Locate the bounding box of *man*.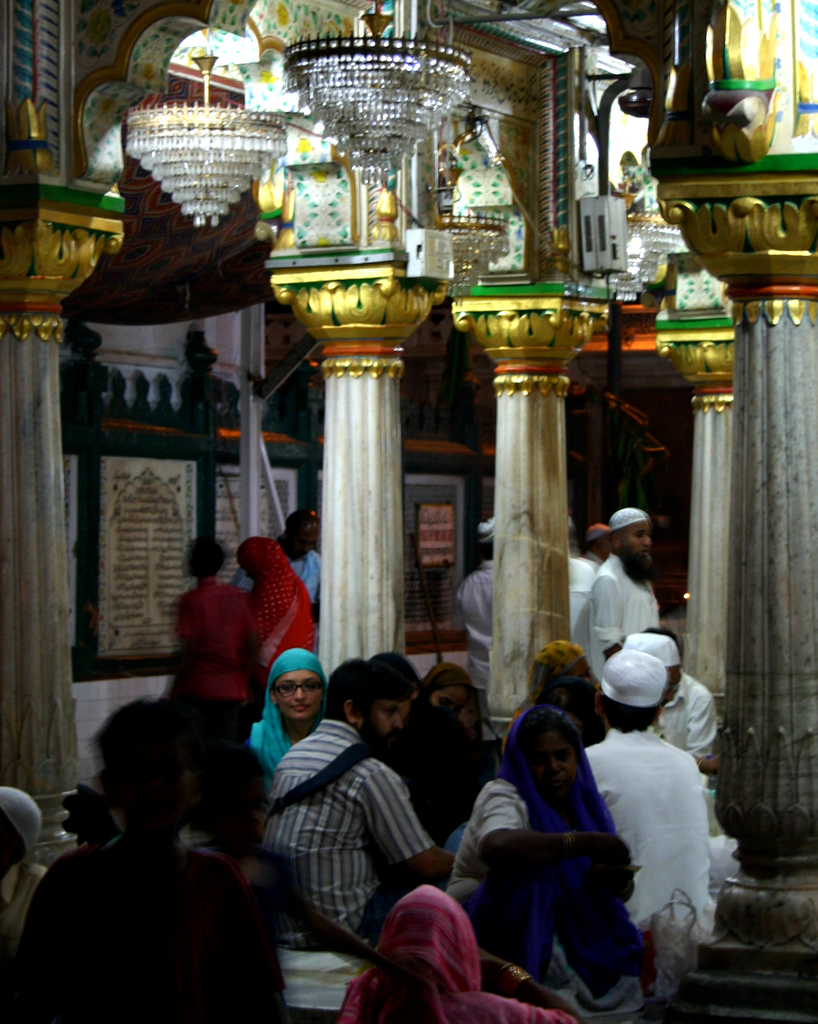
Bounding box: locate(639, 627, 721, 830).
